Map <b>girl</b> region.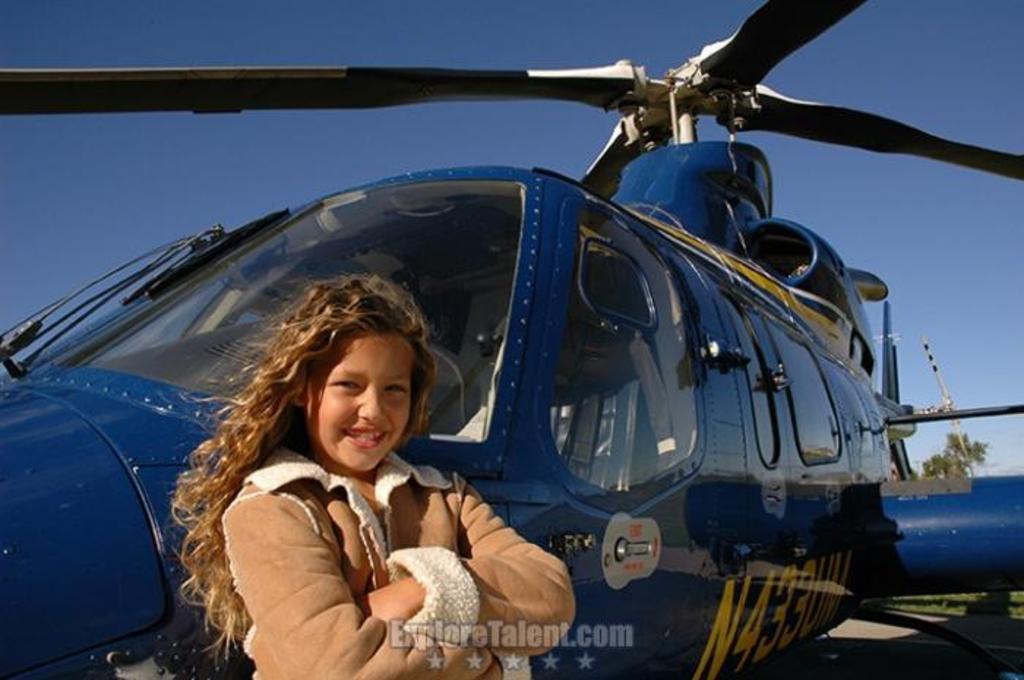
Mapped to left=165, top=272, right=575, bottom=679.
